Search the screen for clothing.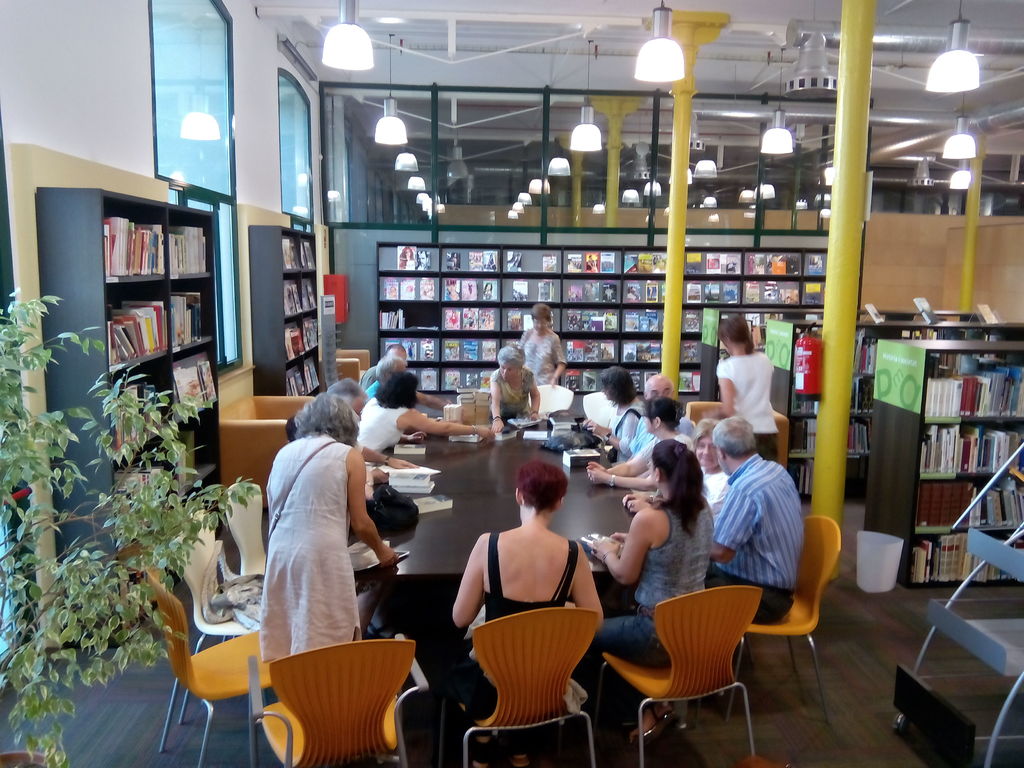
Found at (left=434, top=531, right=590, bottom=737).
